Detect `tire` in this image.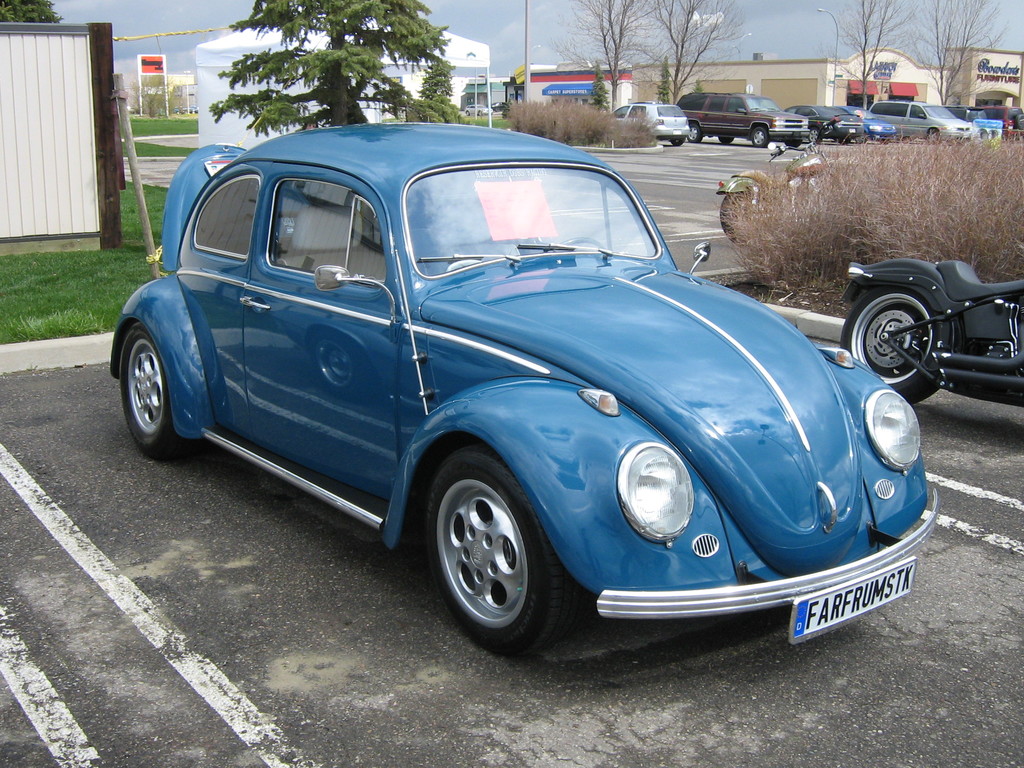
Detection: <region>854, 135, 868, 143</region>.
